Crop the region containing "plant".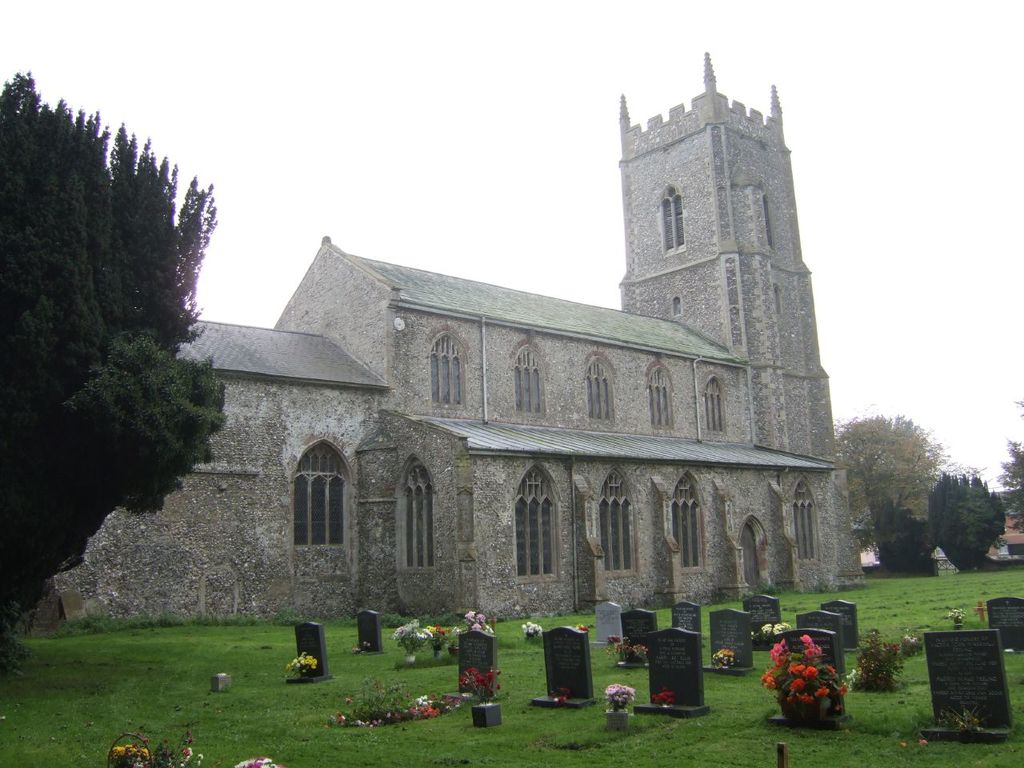
Crop region: BBox(599, 634, 627, 669).
